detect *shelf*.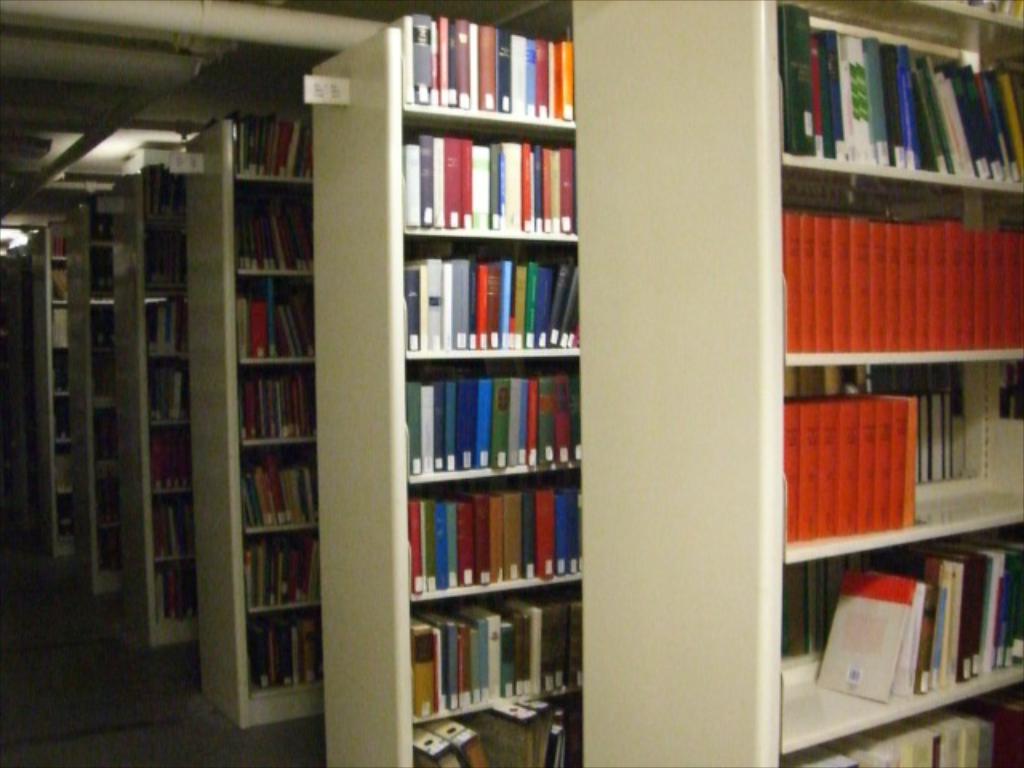
Detected at <box>165,115,331,728</box>.
